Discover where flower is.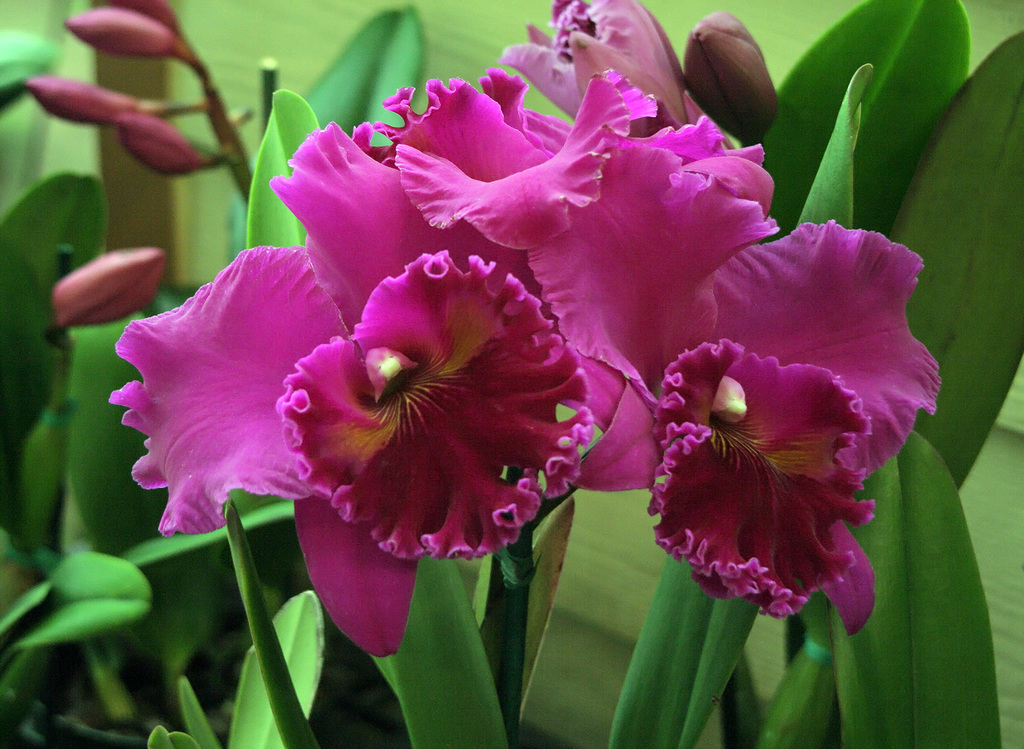
Discovered at region(92, 157, 625, 617).
